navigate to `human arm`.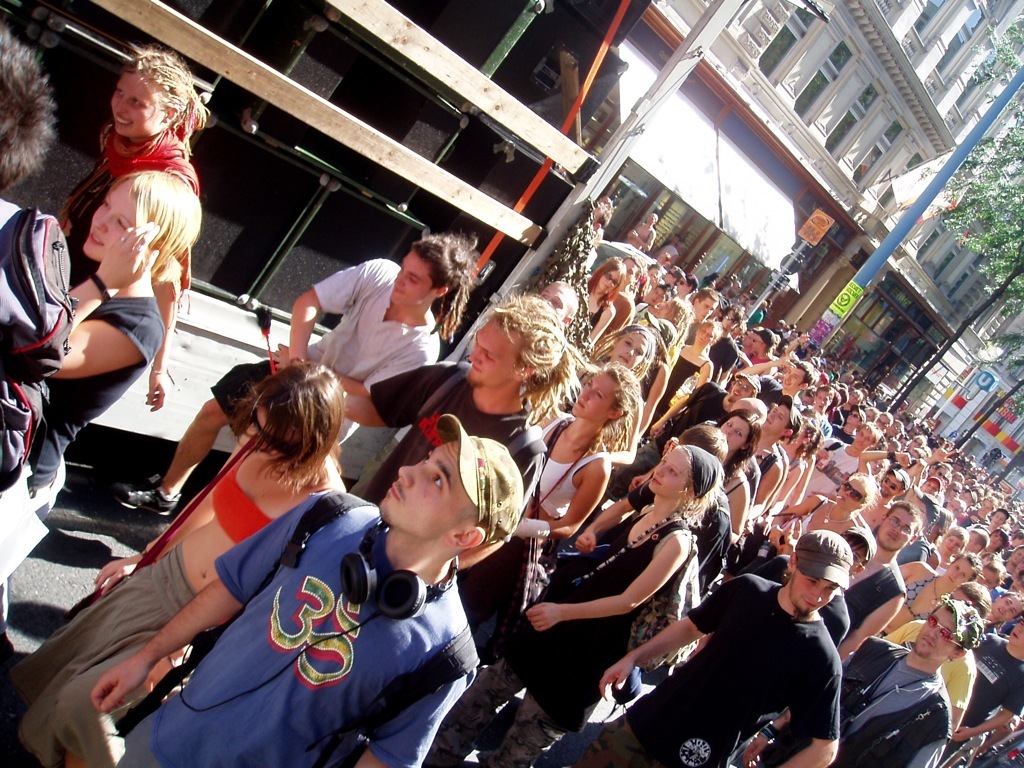
Navigation target: x1=746, y1=465, x2=780, y2=517.
